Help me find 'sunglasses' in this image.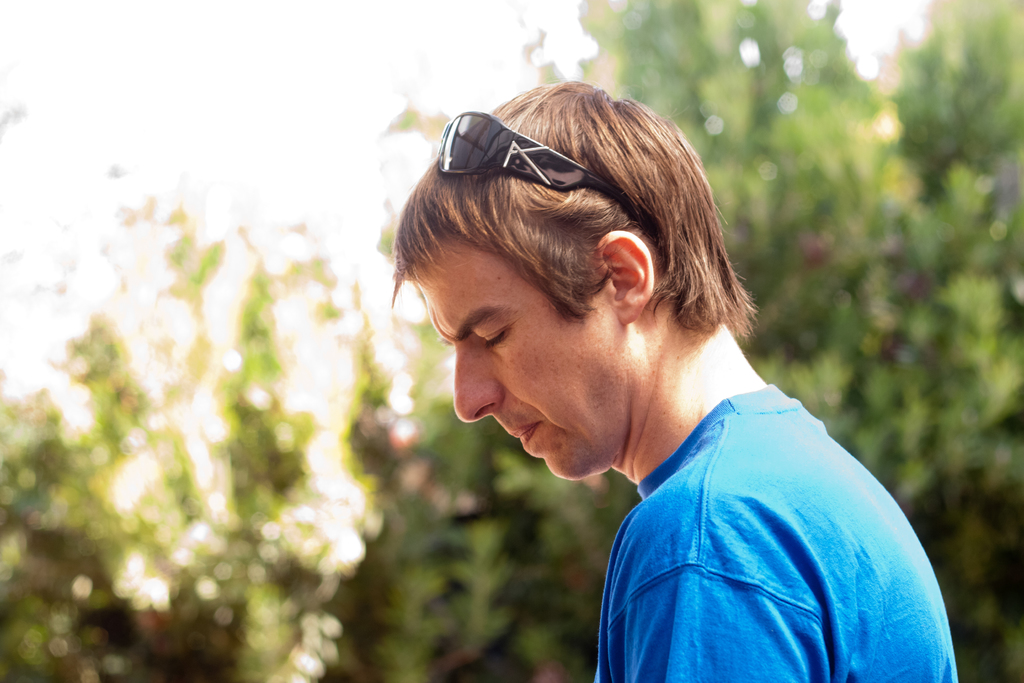
Found it: [435, 114, 655, 251].
